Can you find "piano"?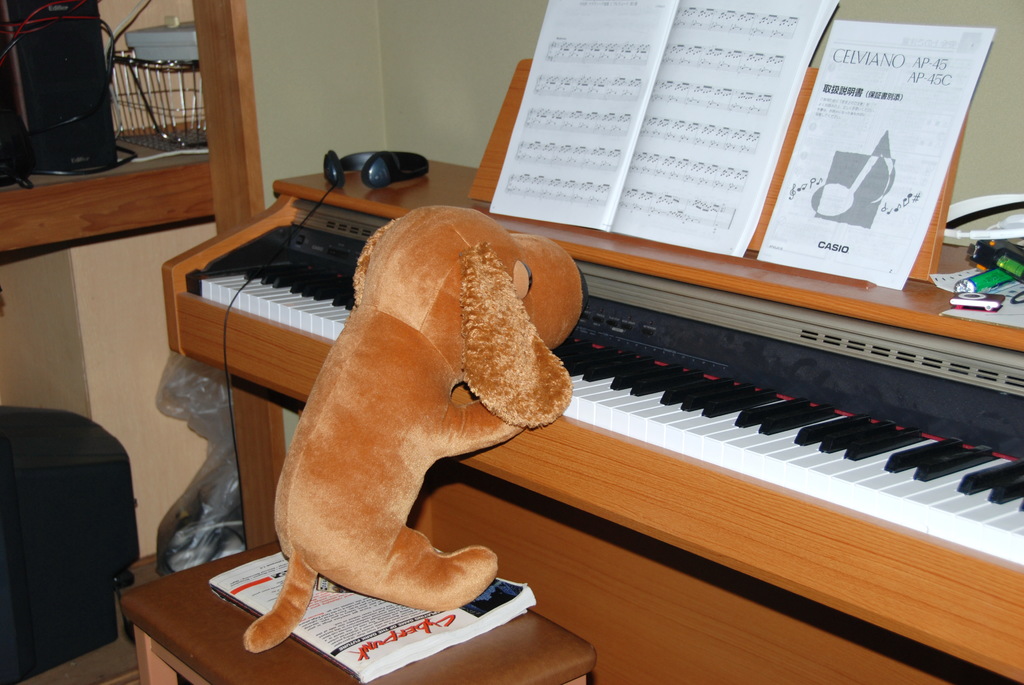
Yes, bounding box: x1=229, y1=142, x2=1019, y2=661.
